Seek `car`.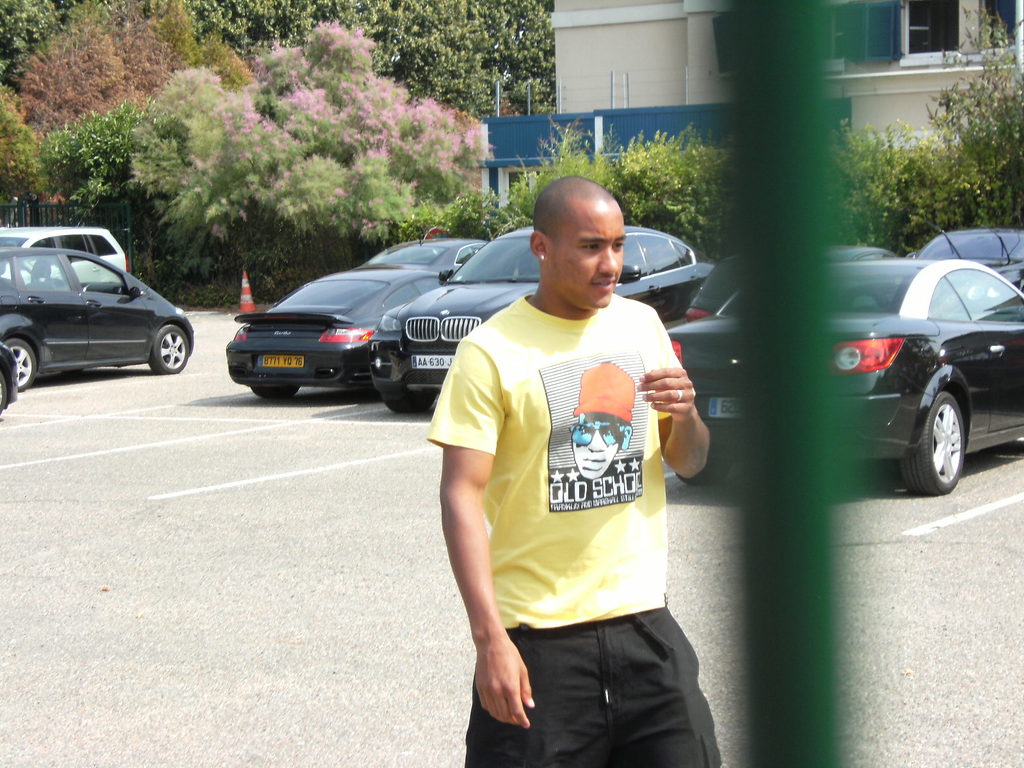
{"left": 369, "top": 223, "right": 719, "bottom": 414}.
